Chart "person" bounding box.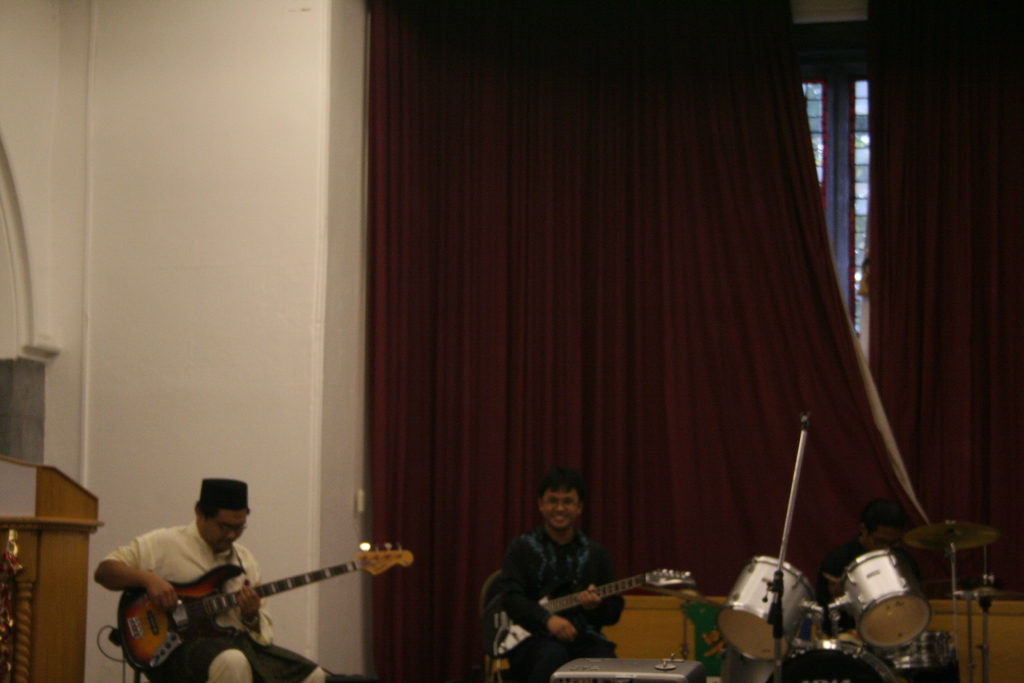
Charted: (132, 482, 390, 682).
